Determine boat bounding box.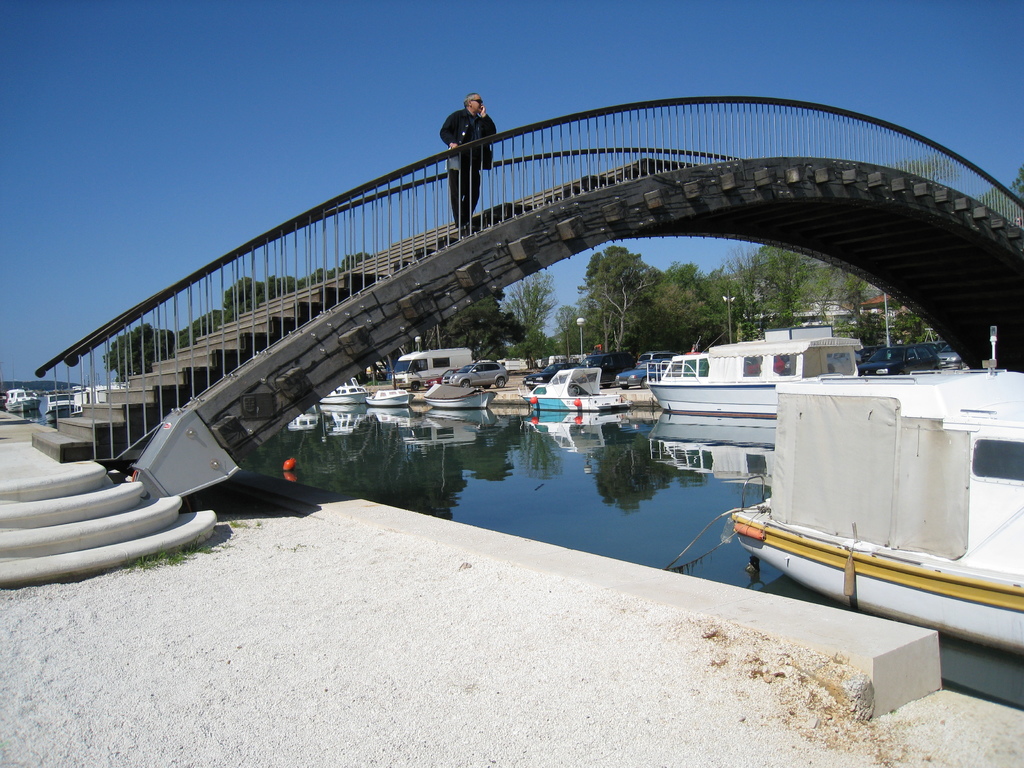
Determined: 412, 381, 499, 415.
